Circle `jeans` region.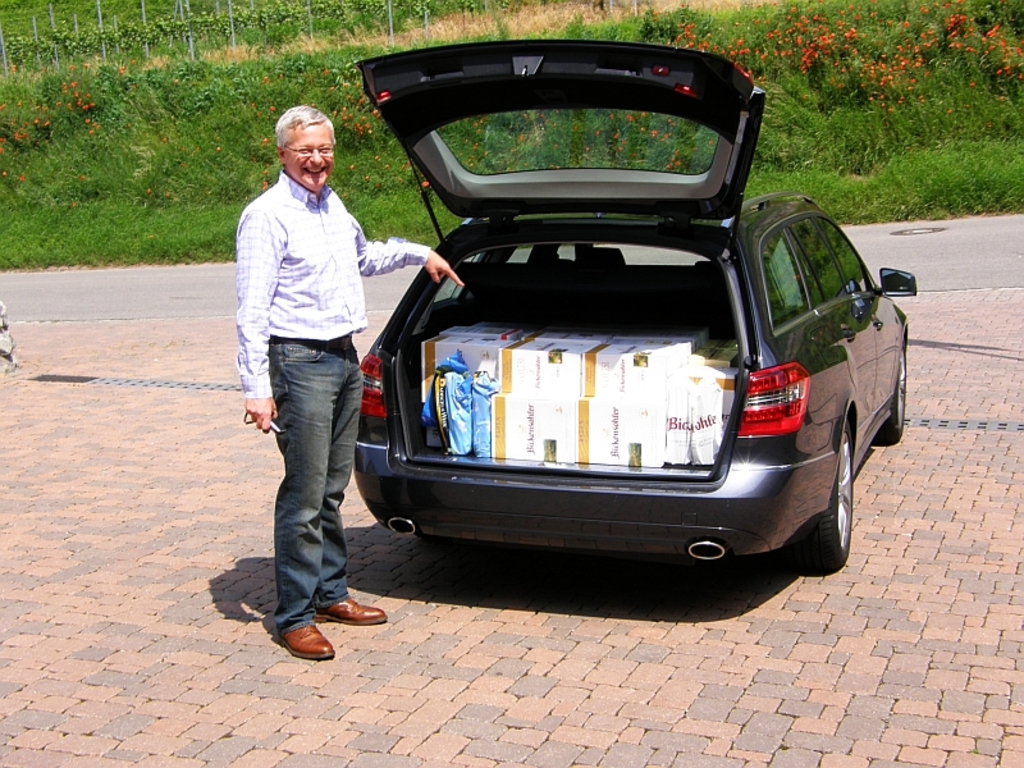
Region: left=251, top=321, right=357, bottom=658.
